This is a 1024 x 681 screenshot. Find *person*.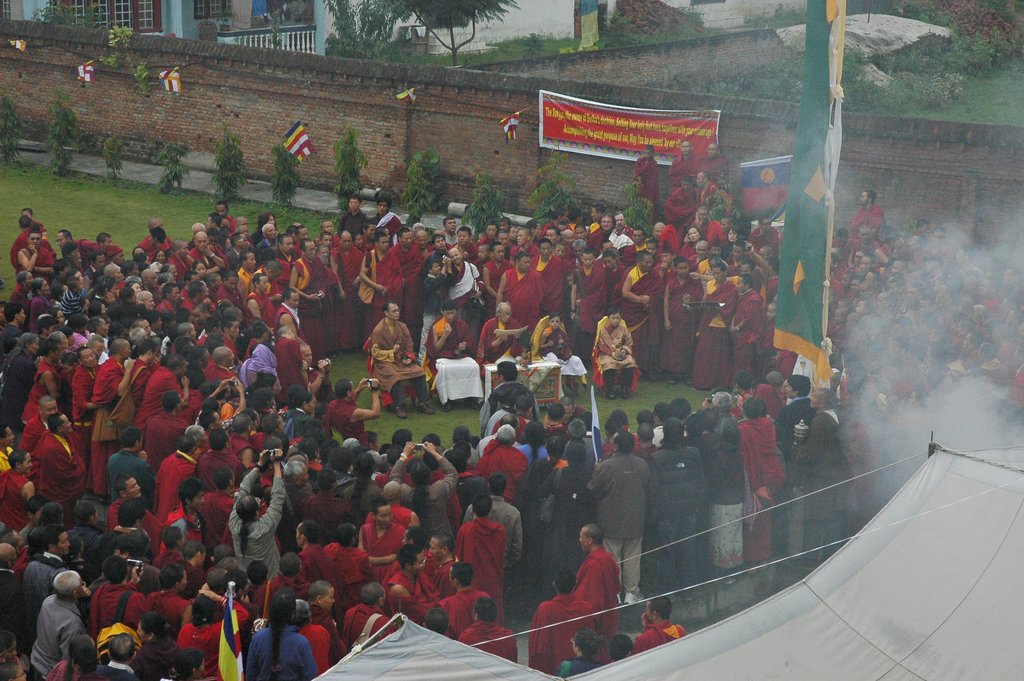
Bounding box: 0, 546, 24, 634.
